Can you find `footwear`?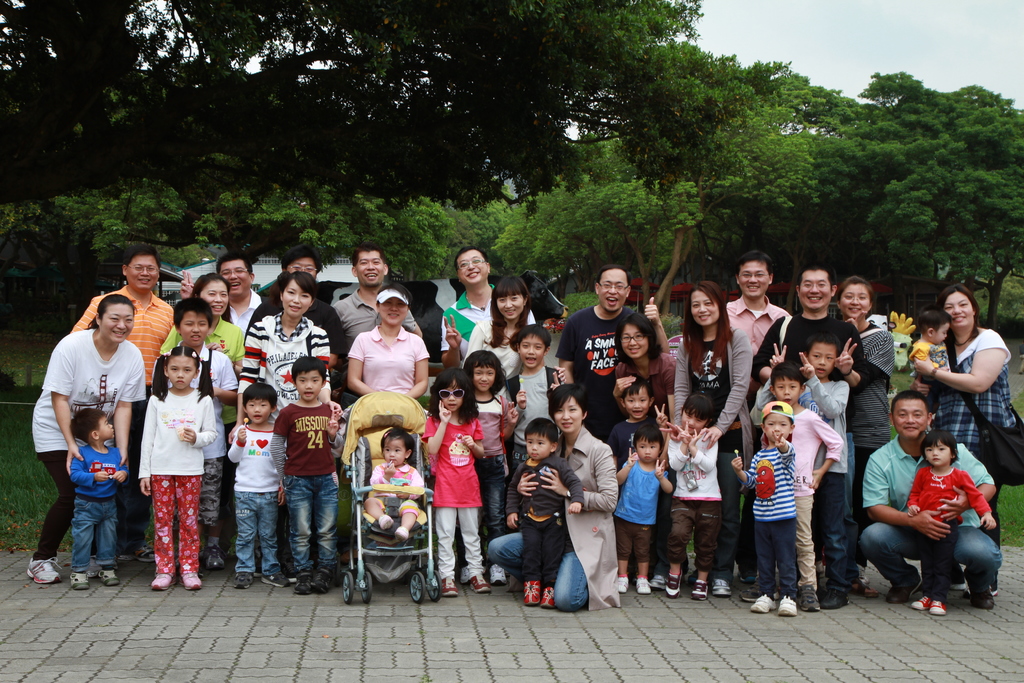
Yes, bounding box: box(737, 580, 762, 601).
